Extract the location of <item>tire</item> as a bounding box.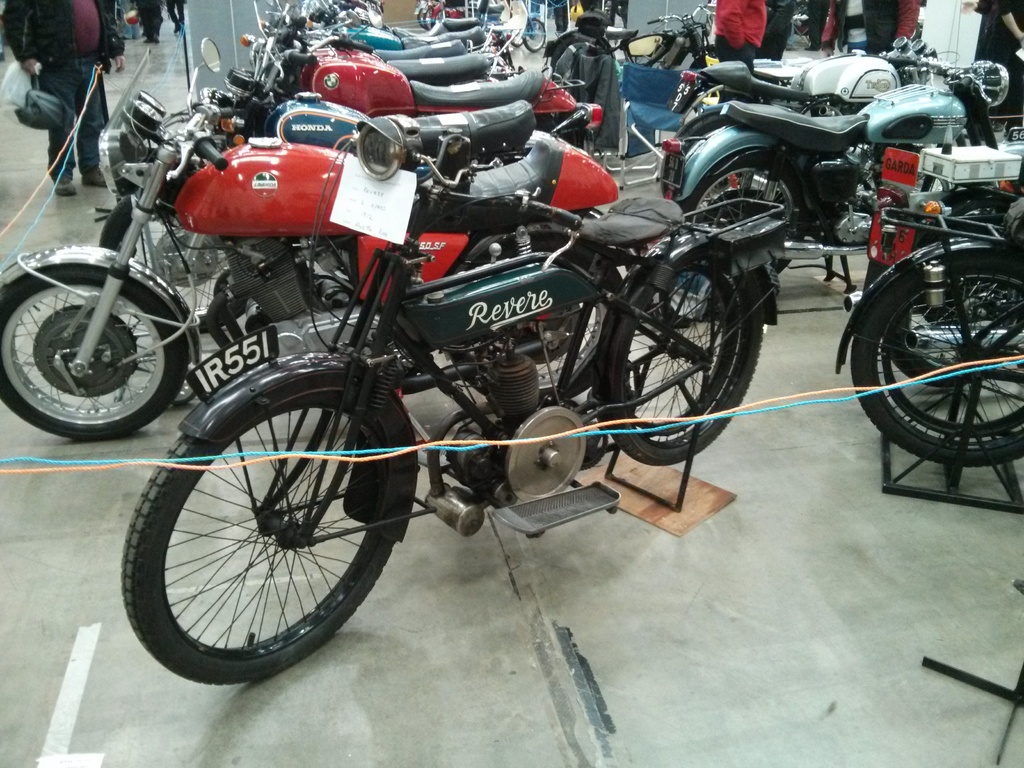
BBox(602, 253, 775, 460).
